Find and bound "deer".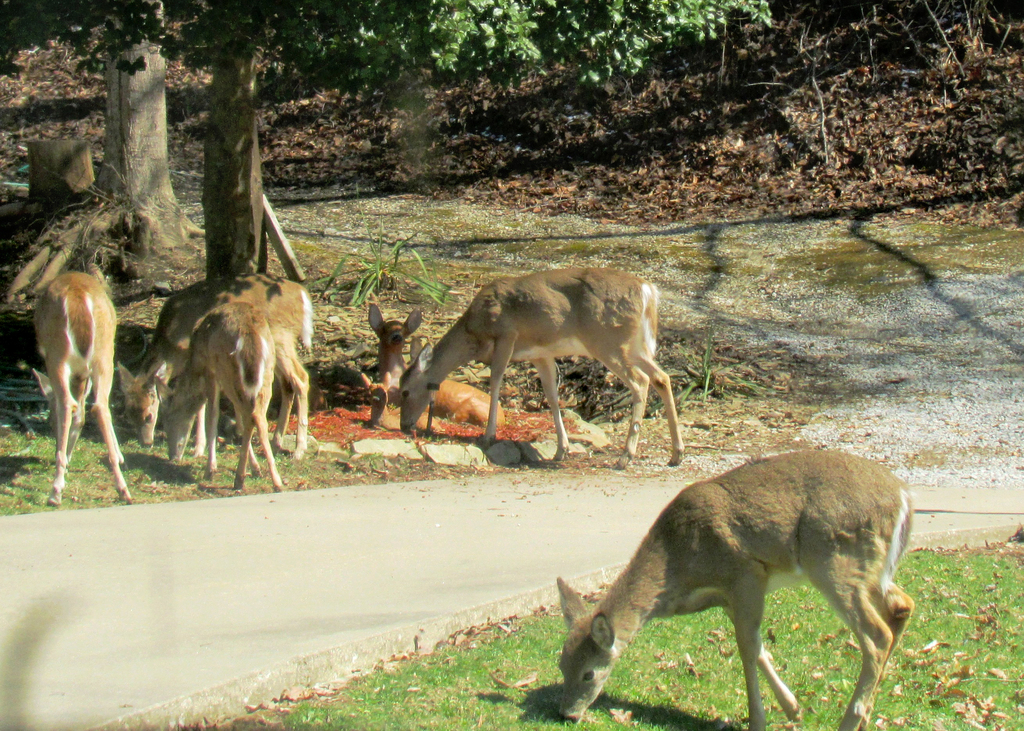
Bound: <box>370,305,501,426</box>.
